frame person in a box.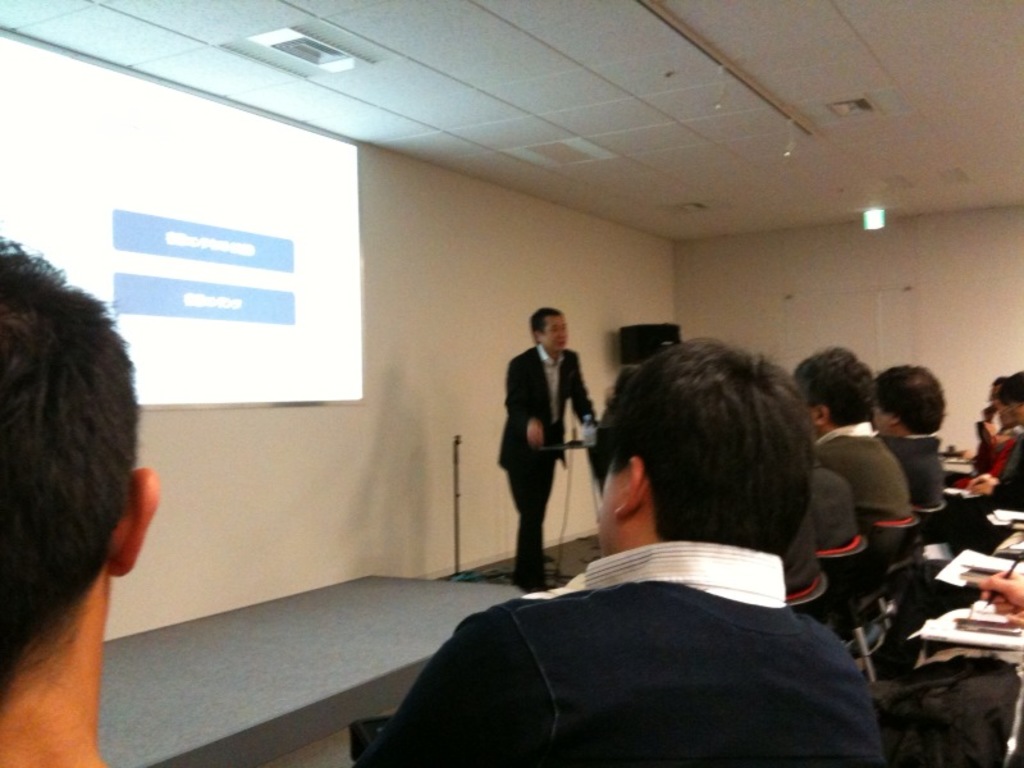
x1=777 y1=343 x2=918 y2=544.
